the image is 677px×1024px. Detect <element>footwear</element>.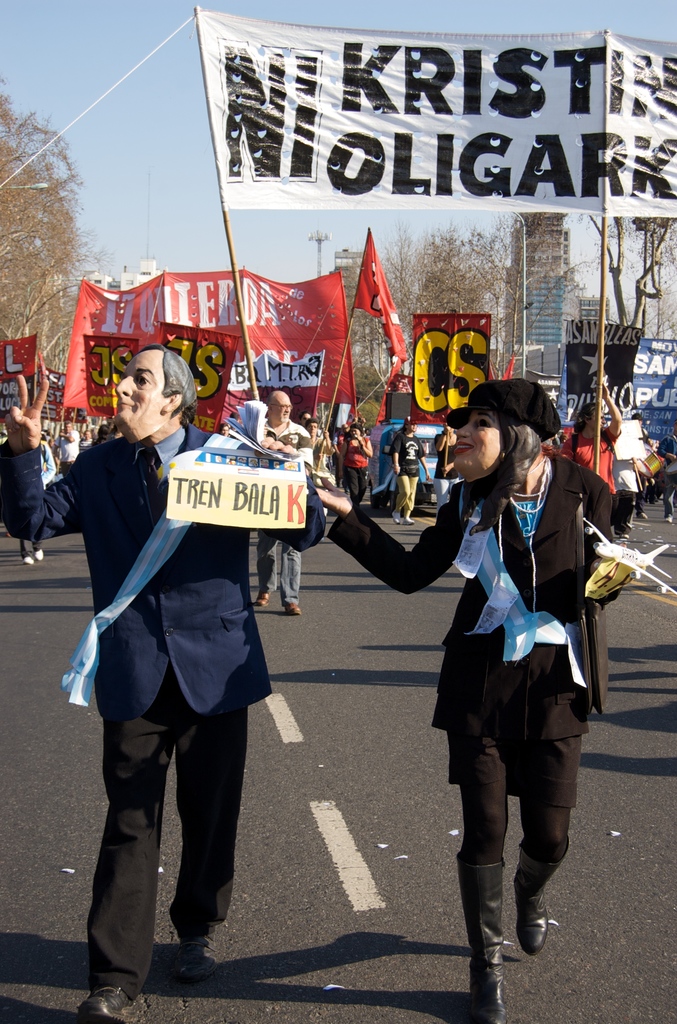
Detection: bbox=(24, 552, 38, 566).
